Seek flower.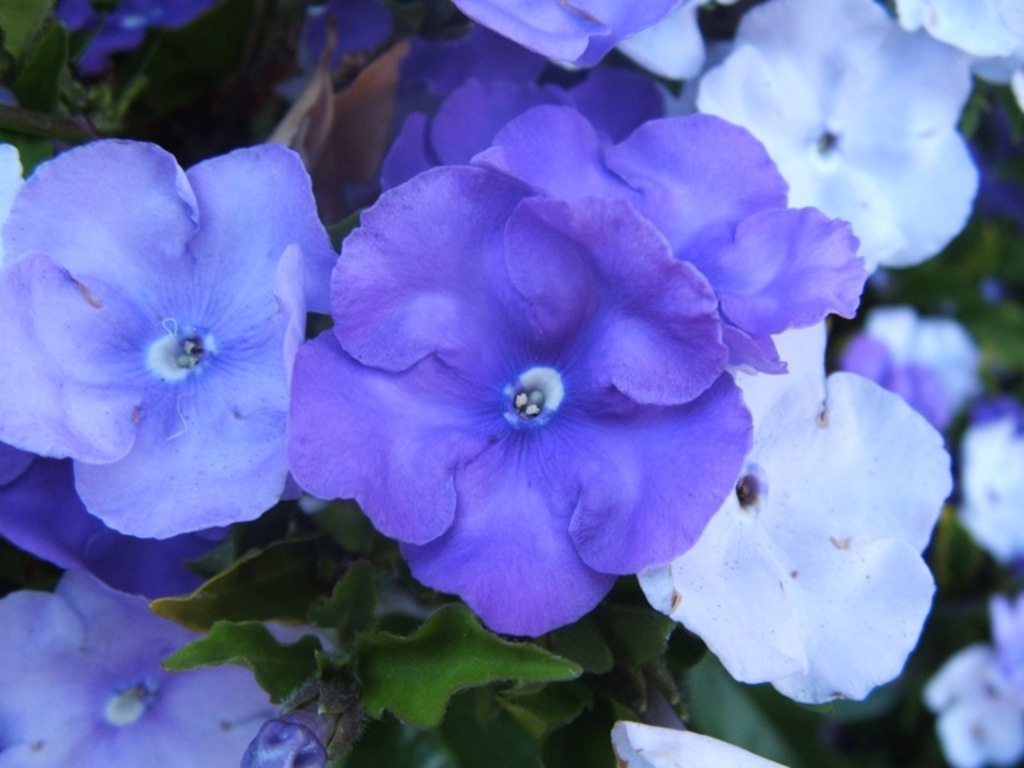
detection(927, 591, 1023, 767).
